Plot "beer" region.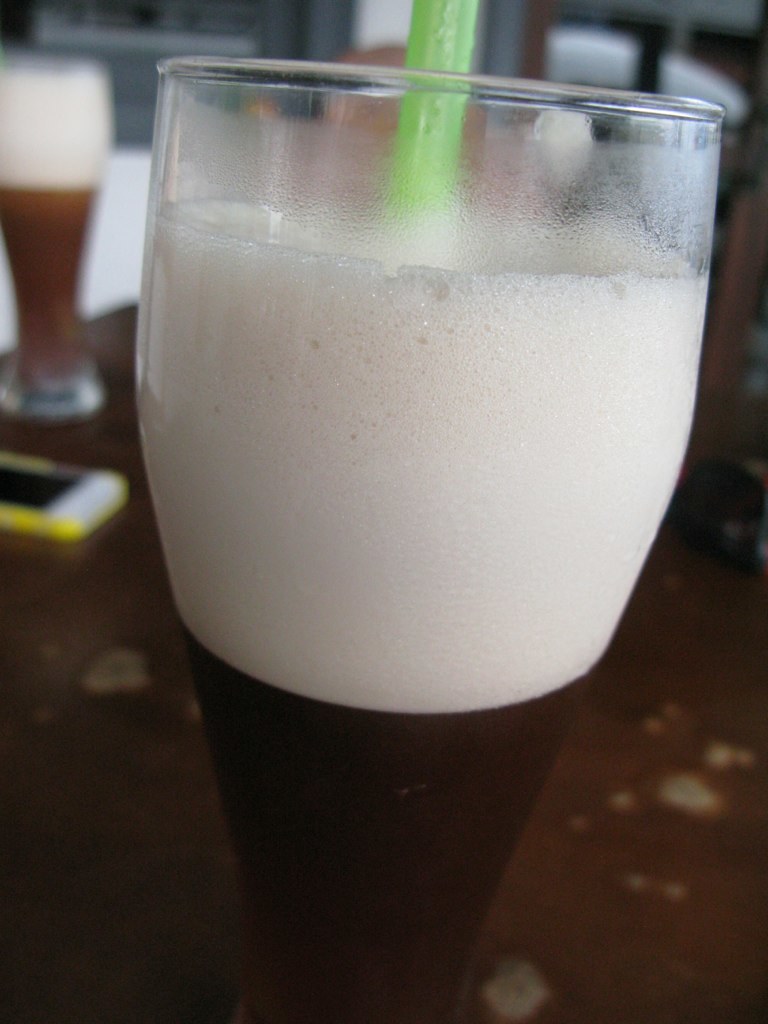
Plotted at BBox(80, 19, 656, 1023).
